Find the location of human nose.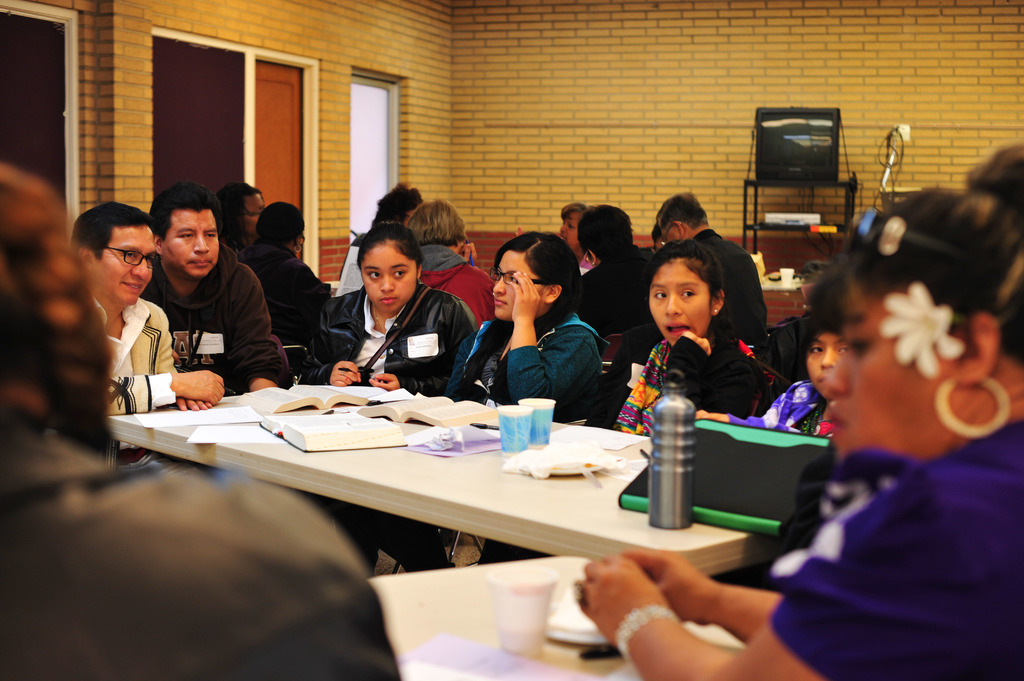
Location: l=490, t=273, r=506, b=293.
